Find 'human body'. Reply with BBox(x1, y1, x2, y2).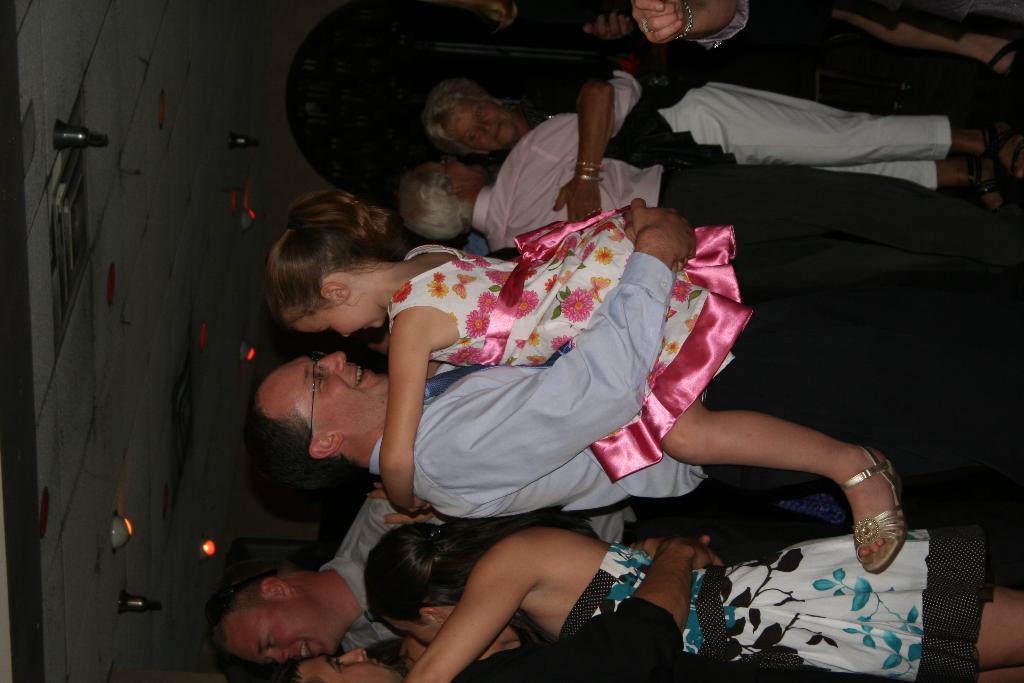
BBox(270, 213, 900, 520).
